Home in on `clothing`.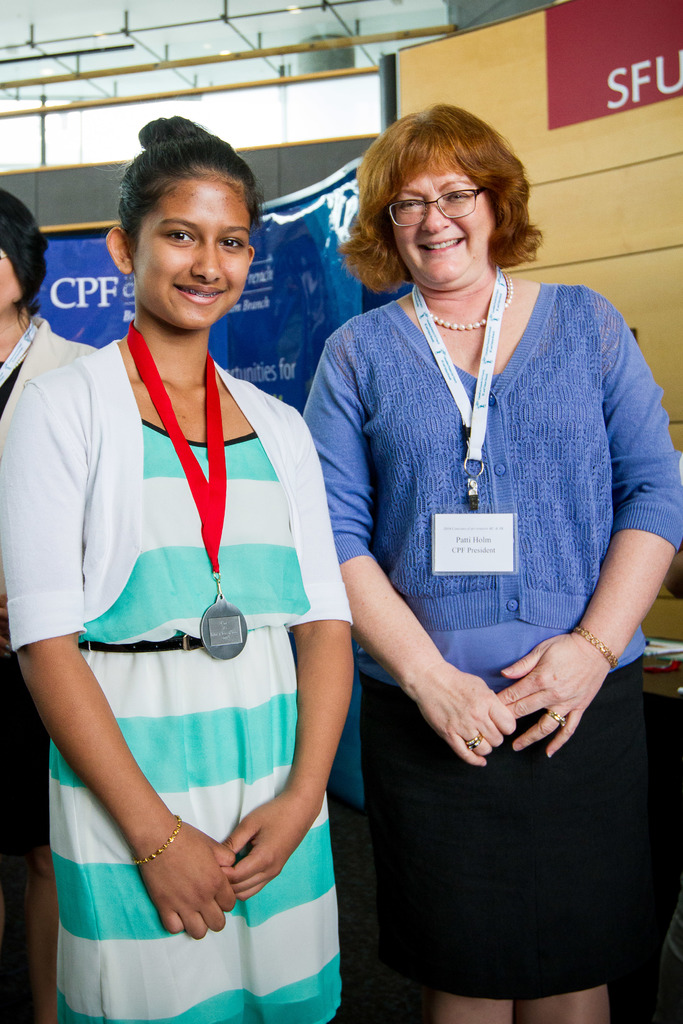
Homed in at x1=0 y1=325 x2=97 y2=844.
